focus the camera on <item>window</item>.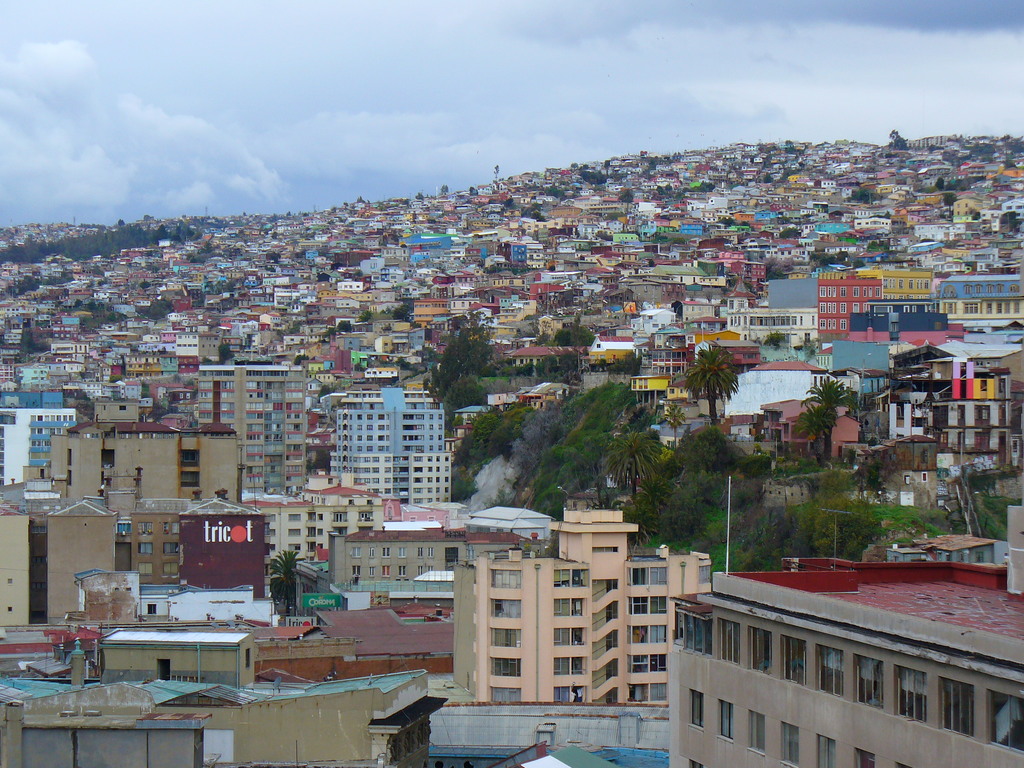
Focus region: bbox=(163, 563, 178, 575).
